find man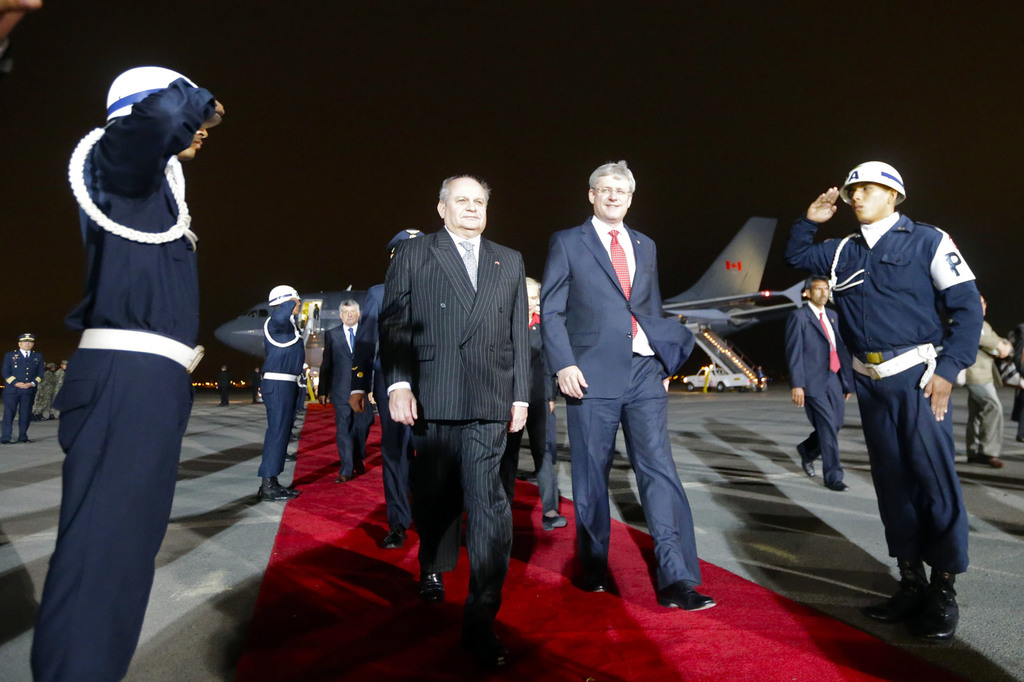
{"x1": 348, "y1": 227, "x2": 425, "y2": 560}
